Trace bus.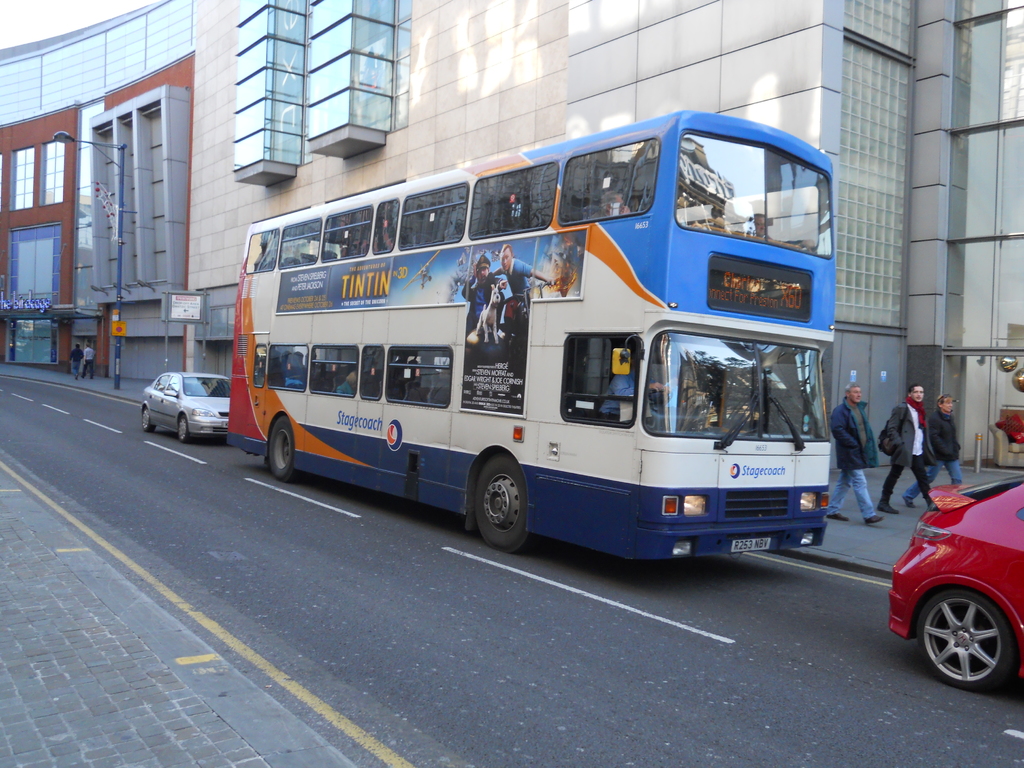
Traced to [x1=223, y1=108, x2=838, y2=550].
